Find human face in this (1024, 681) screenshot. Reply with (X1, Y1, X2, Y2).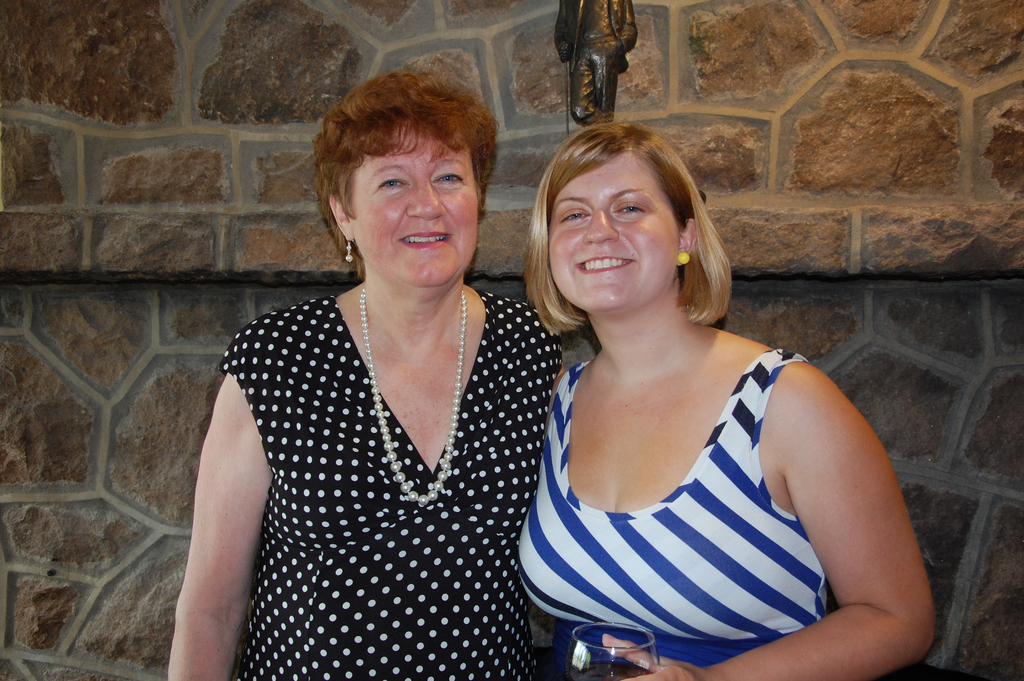
(349, 119, 476, 294).
